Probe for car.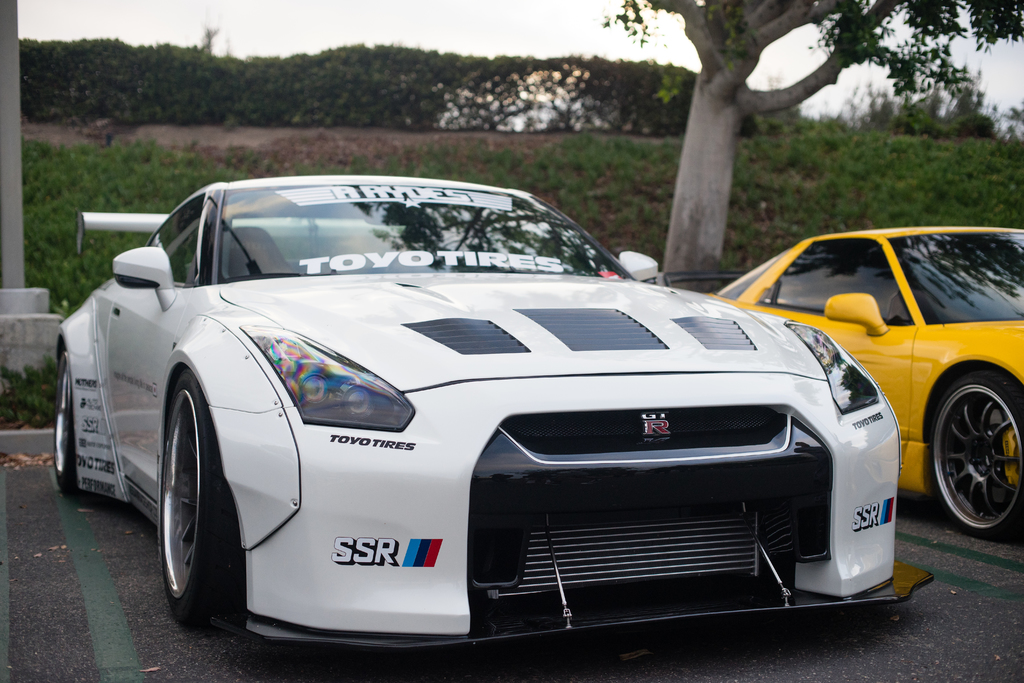
Probe result: region(653, 220, 1023, 539).
